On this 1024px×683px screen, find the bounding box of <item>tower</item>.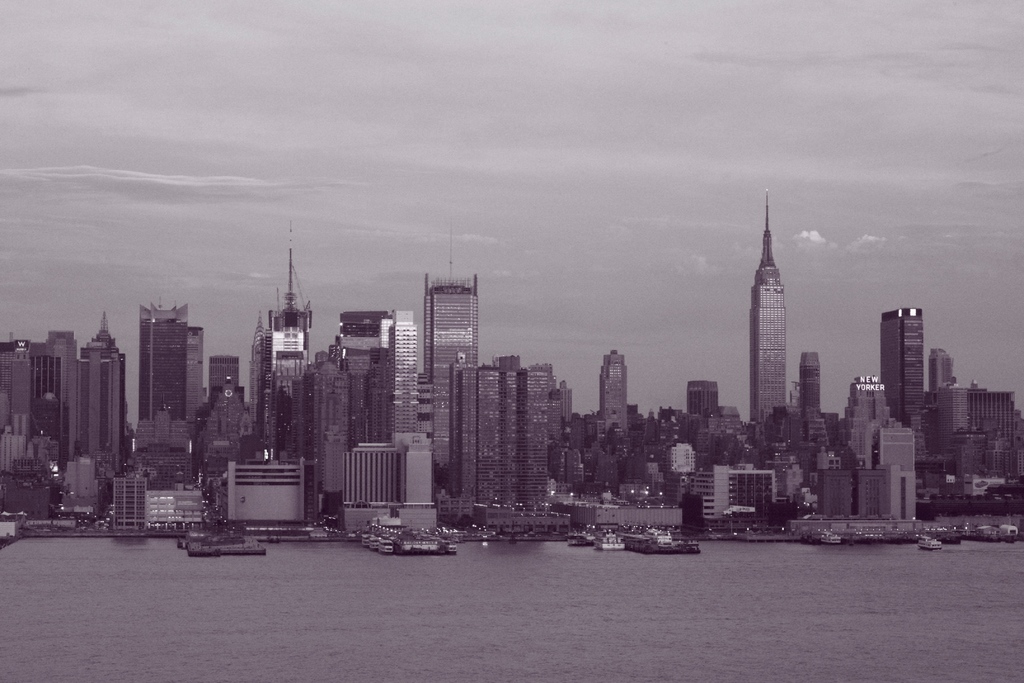
Bounding box: bbox=(684, 378, 721, 434).
